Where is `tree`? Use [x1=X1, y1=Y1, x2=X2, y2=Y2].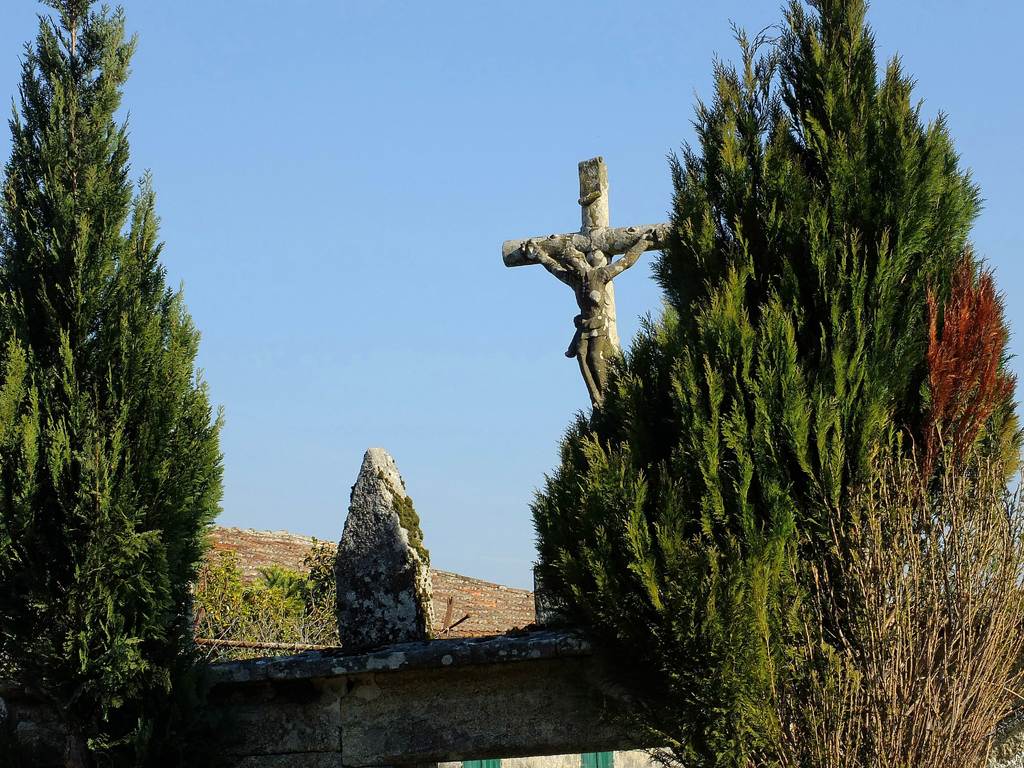
[x1=535, y1=0, x2=975, y2=668].
